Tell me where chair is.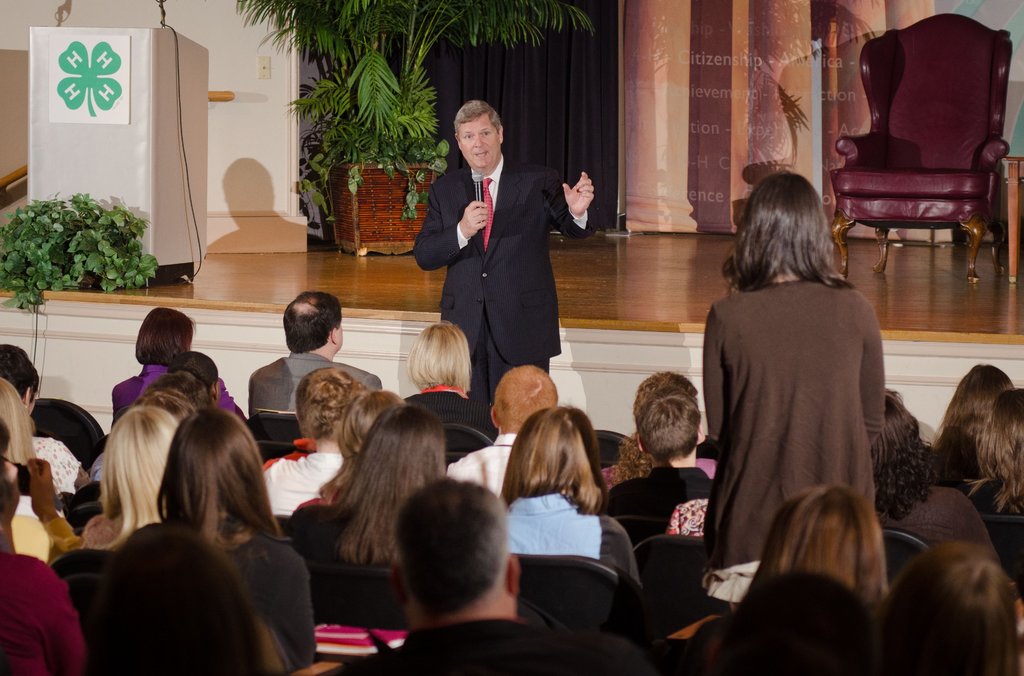
chair is at x1=510, y1=554, x2=732, y2=675.
